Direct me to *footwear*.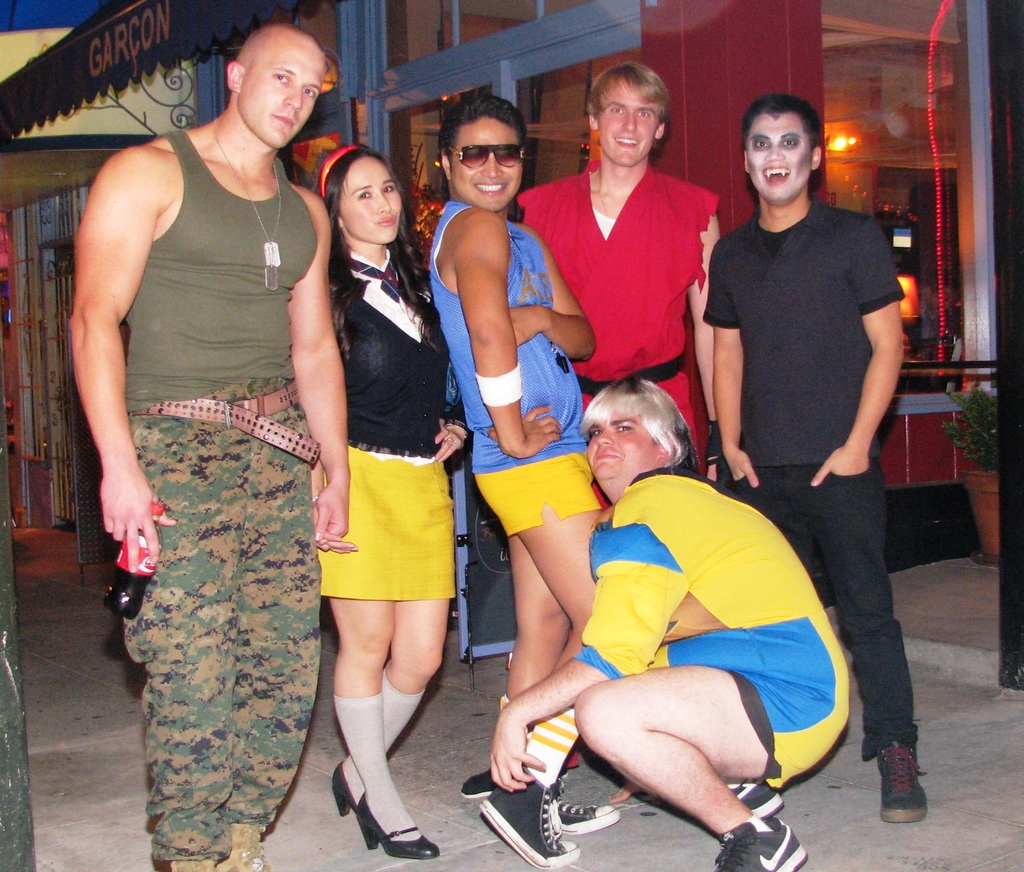
Direction: (713,814,809,871).
